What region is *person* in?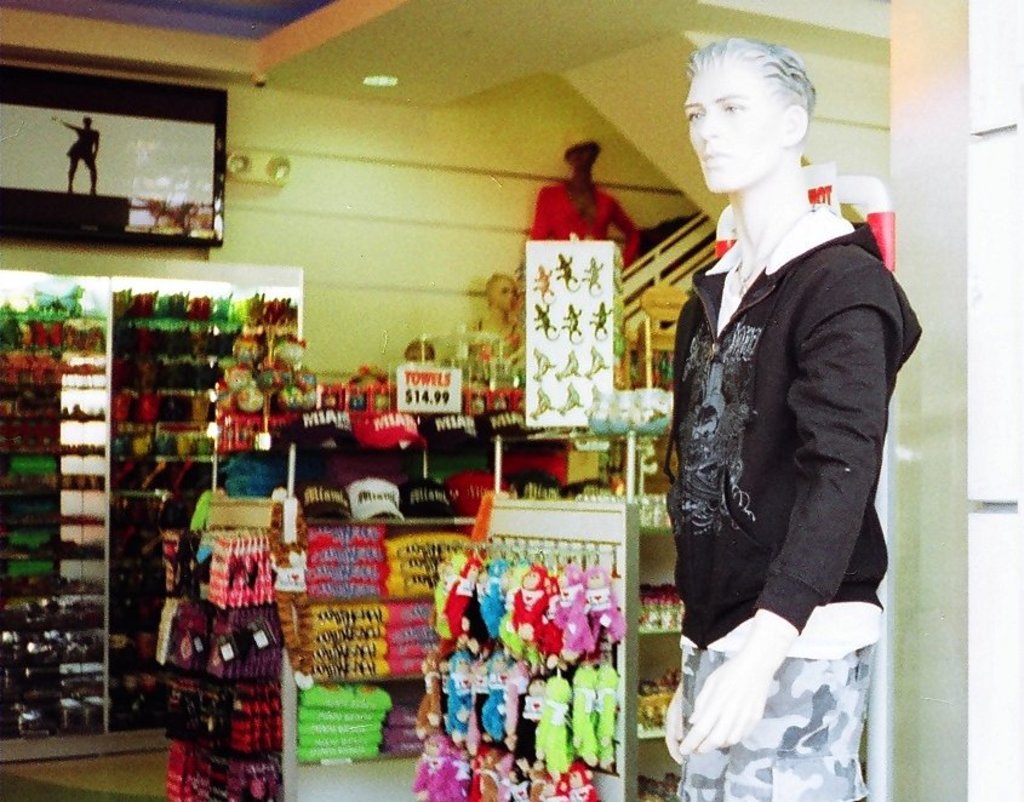
box(464, 264, 532, 372).
